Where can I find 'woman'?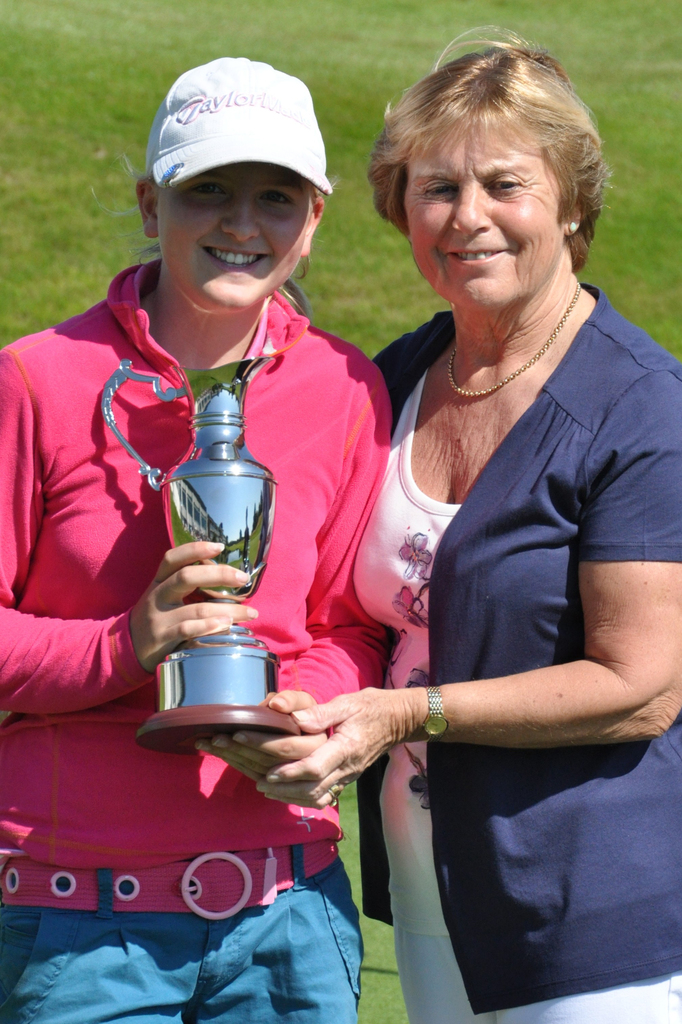
You can find it at BBox(0, 55, 387, 1023).
